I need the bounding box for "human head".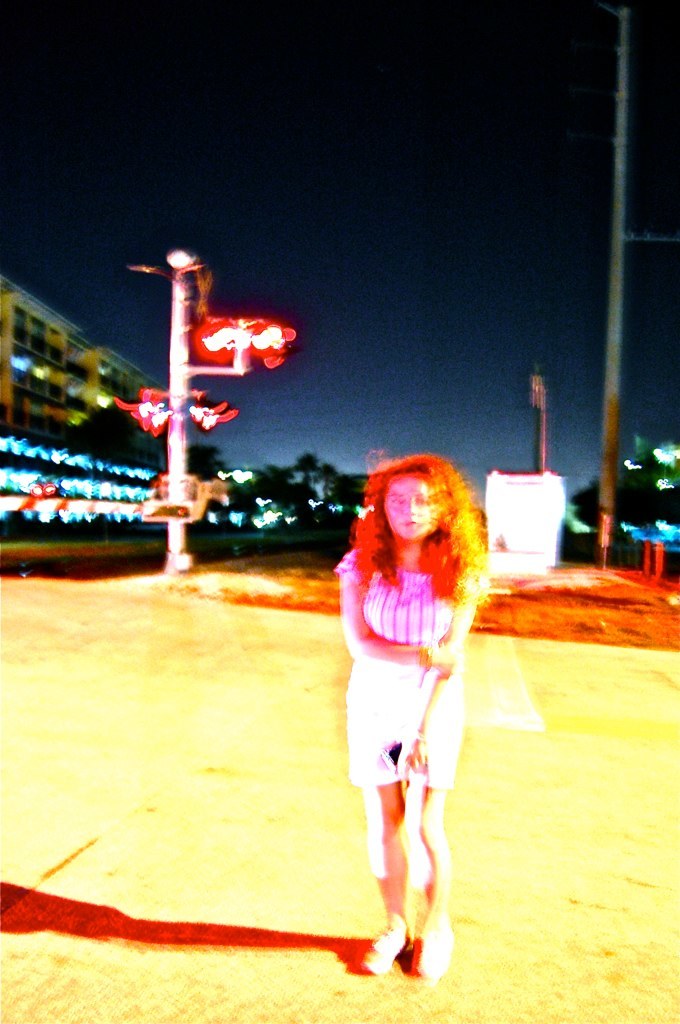
Here it is: (364, 458, 465, 565).
